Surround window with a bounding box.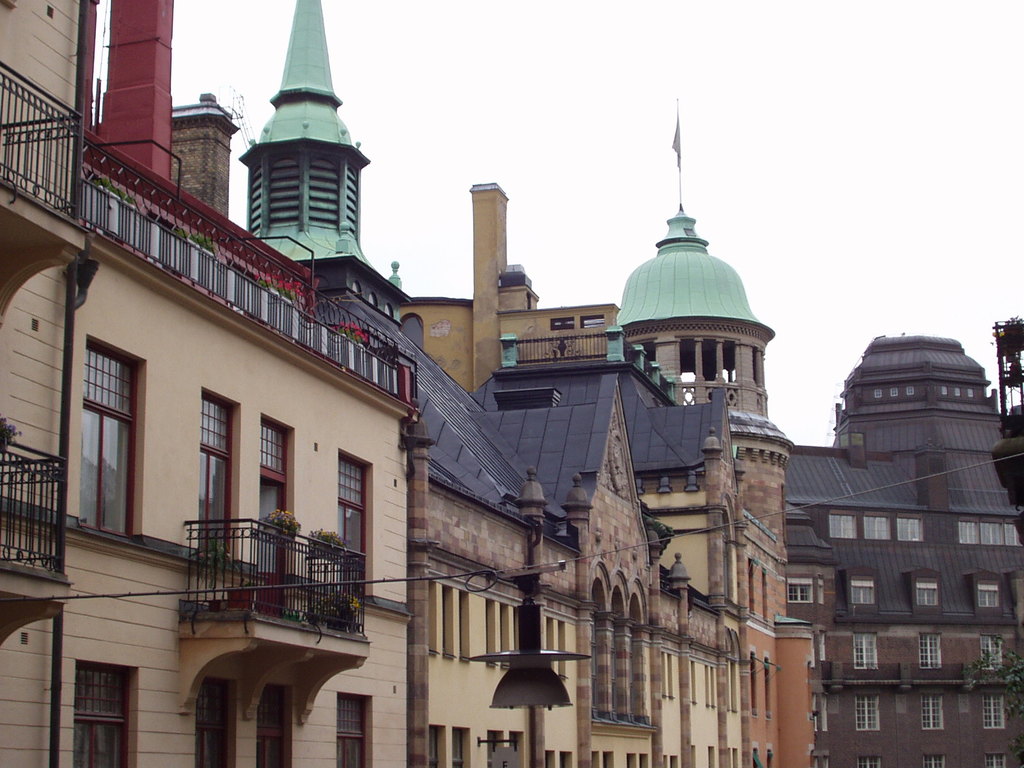
198,252,227,302.
